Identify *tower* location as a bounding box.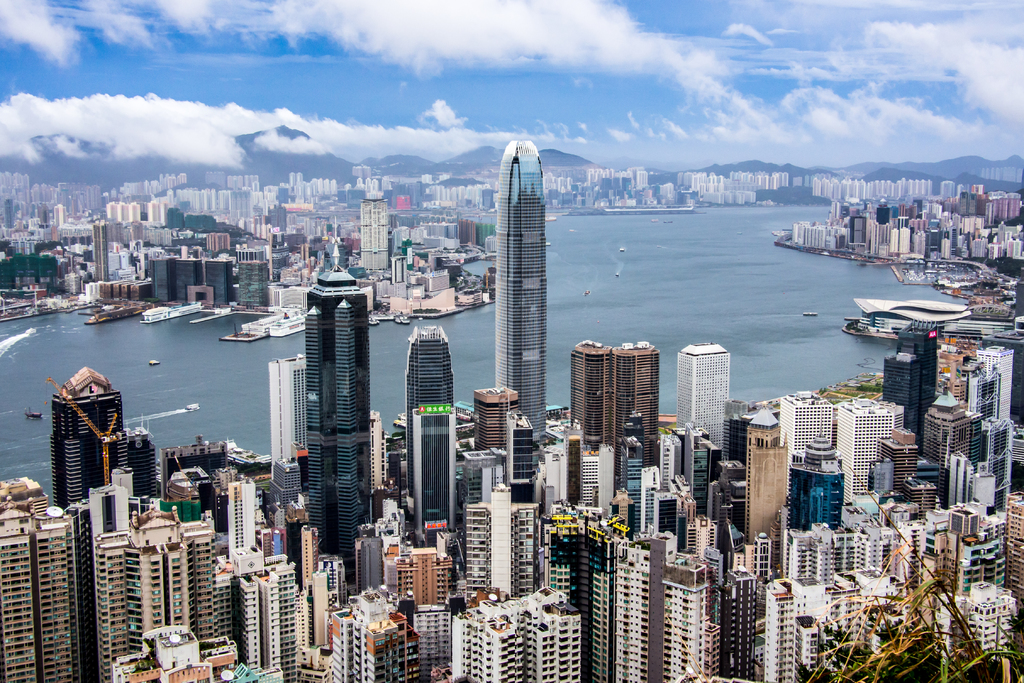
[left=392, top=538, right=449, bottom=599].
